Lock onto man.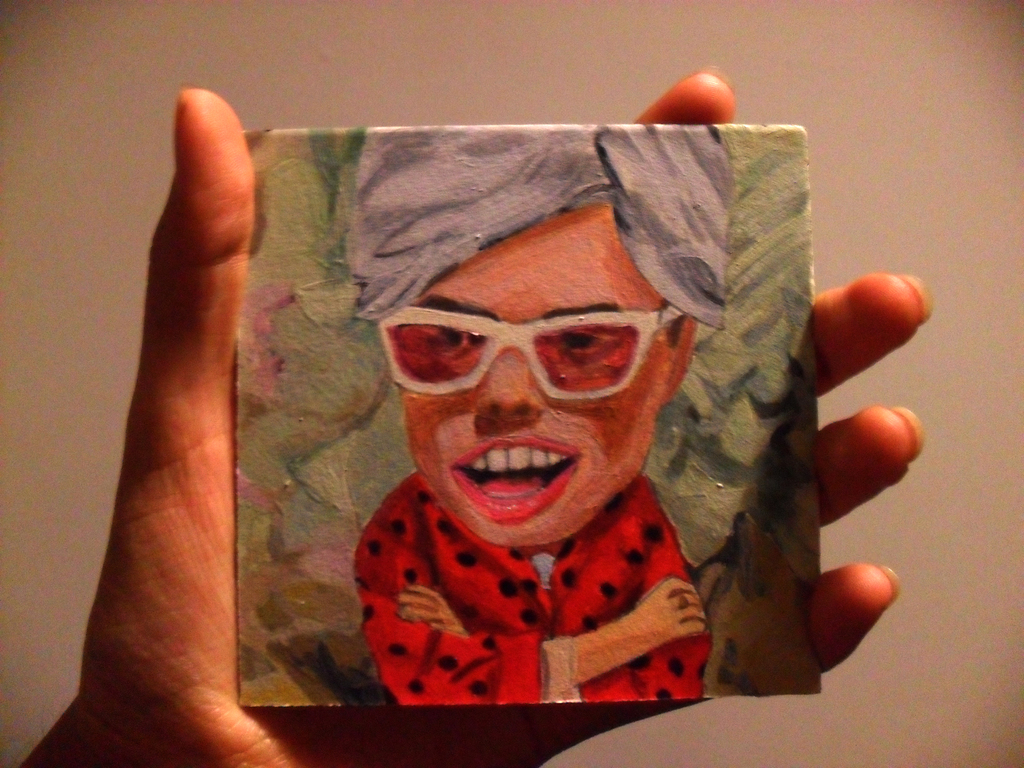
Locked: 339:124:735:705.
